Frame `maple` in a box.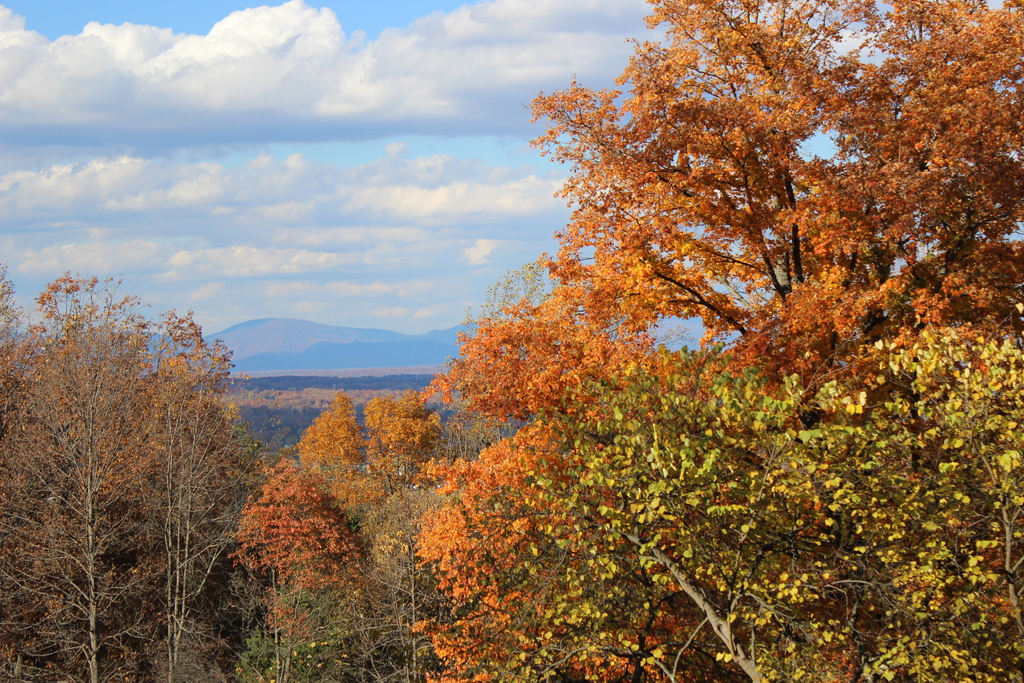
{"left": 0, "top": 1, "right": 1021, "bottom": 682}.
